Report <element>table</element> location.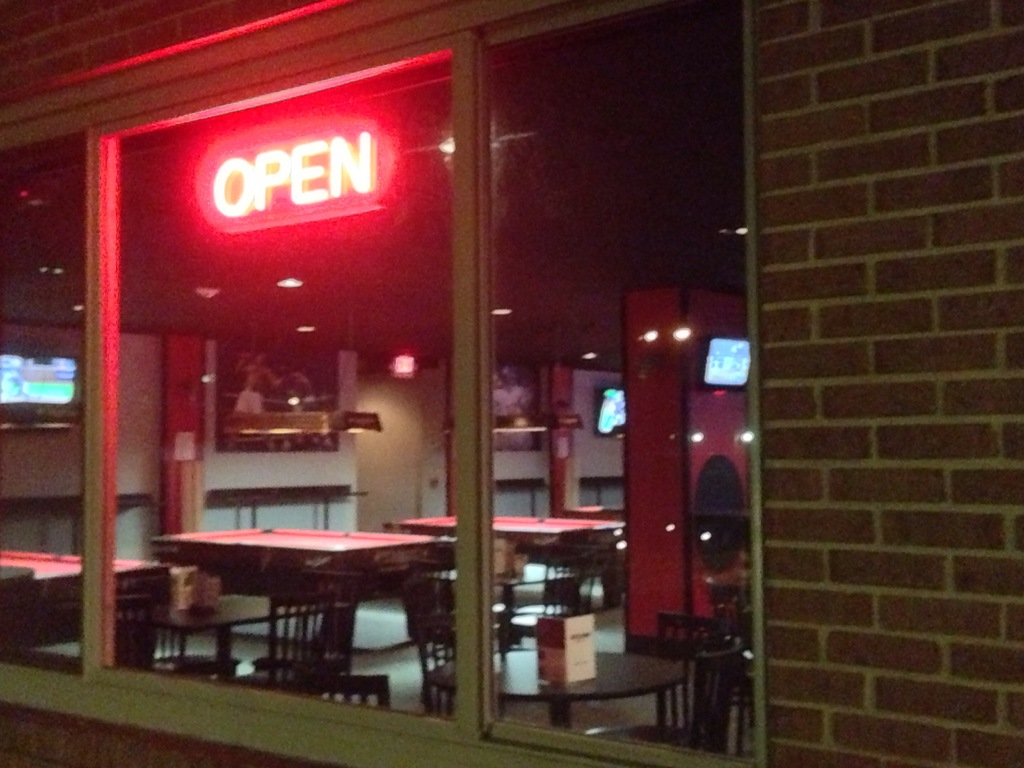
Report: x1=416 y1=648 x2=697 y2=738.
